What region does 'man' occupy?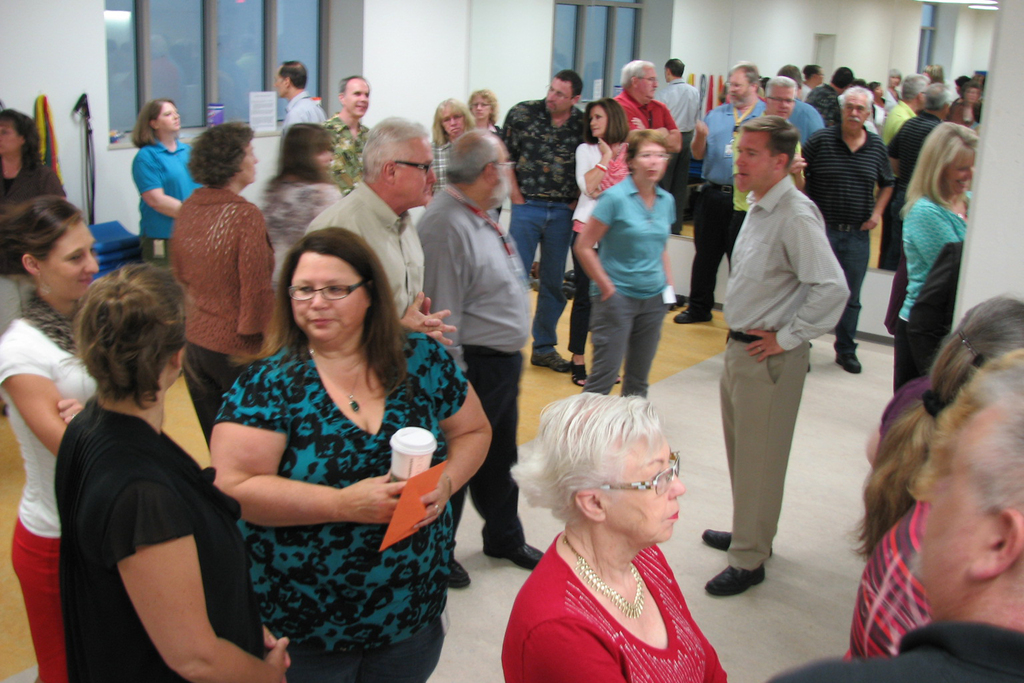
(x1=724, y1=70, x2=808, y2=220).
